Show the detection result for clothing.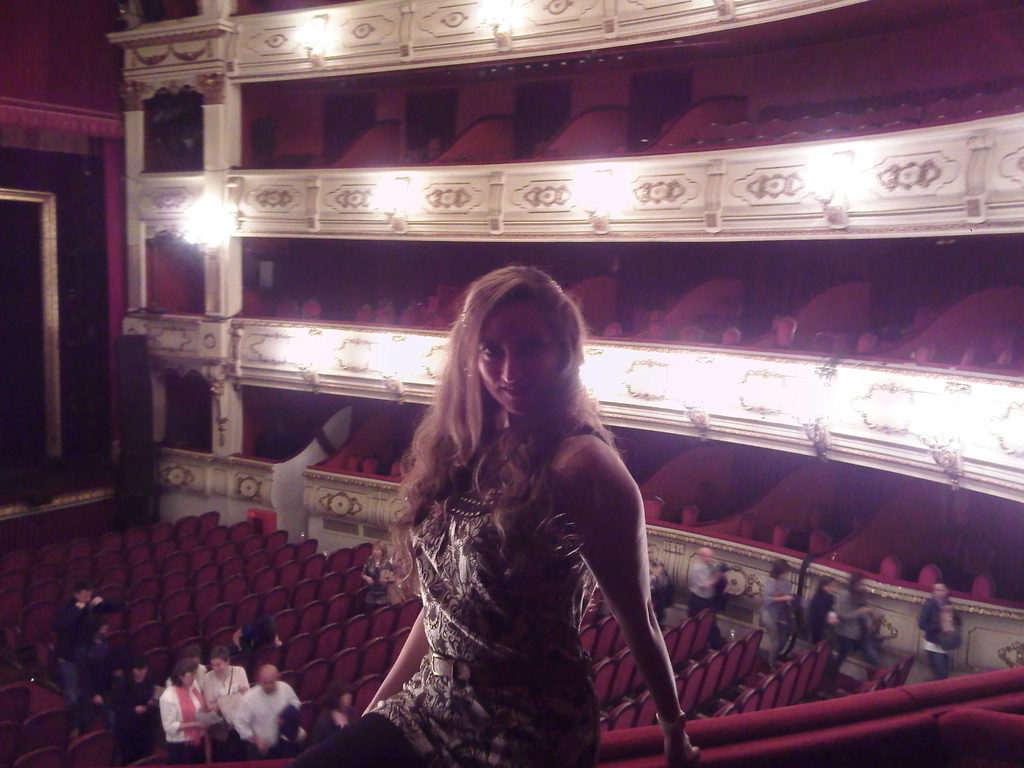
360,328,676,744.
